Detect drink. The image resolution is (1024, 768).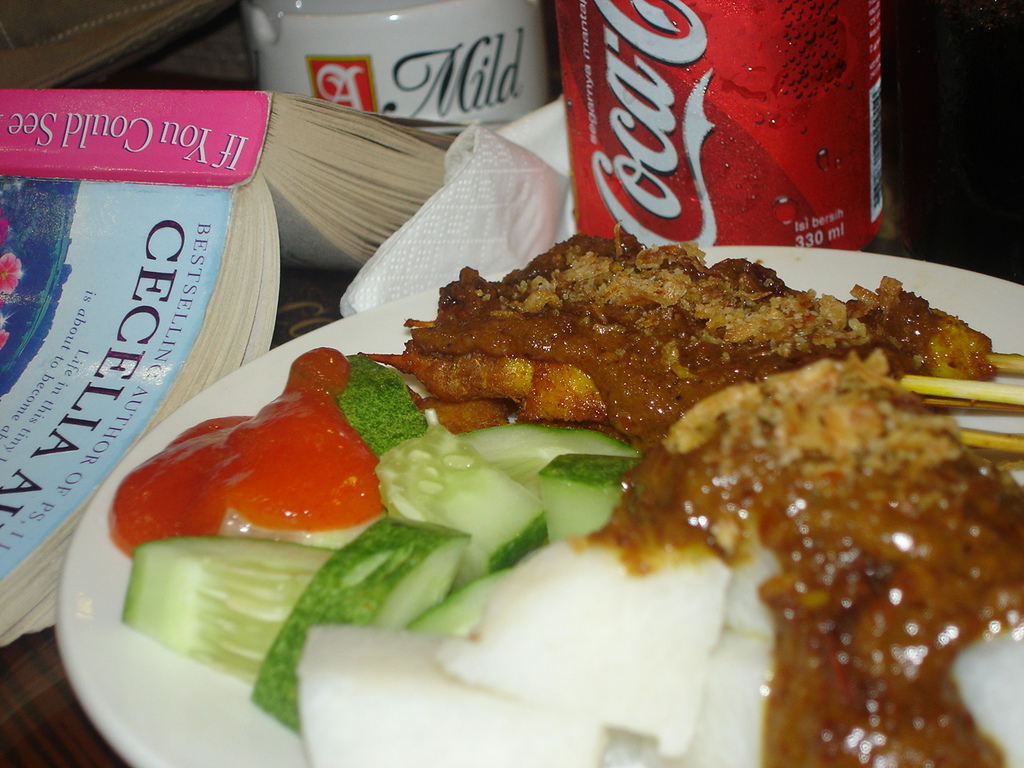
detection(534, 3, 883, 269).
